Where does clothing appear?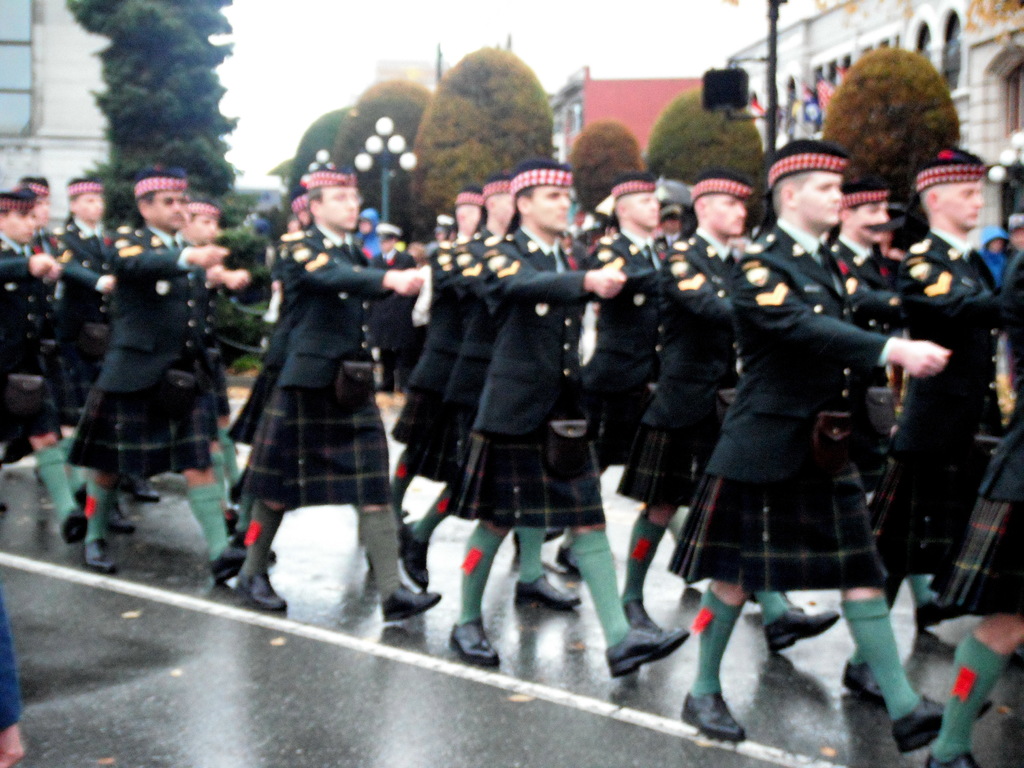
Appears at [x1=578, y1=230, x2=678, y2=471].
